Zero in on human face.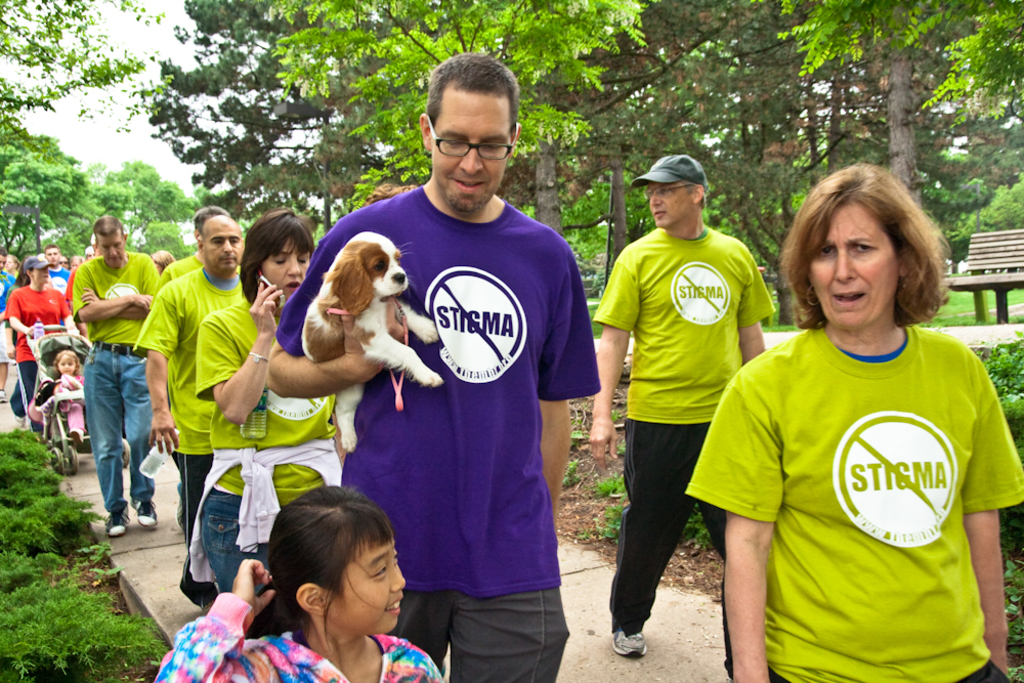
Zeroed in: box=[36, 267, 48, 283].
